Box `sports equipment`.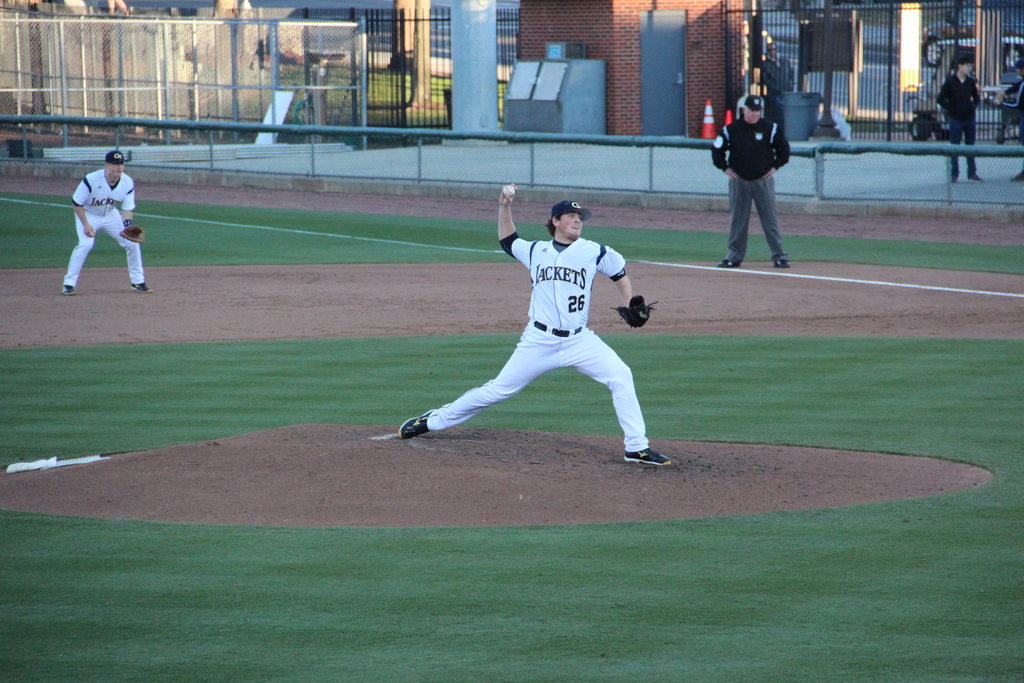
[612,292,656,329].
